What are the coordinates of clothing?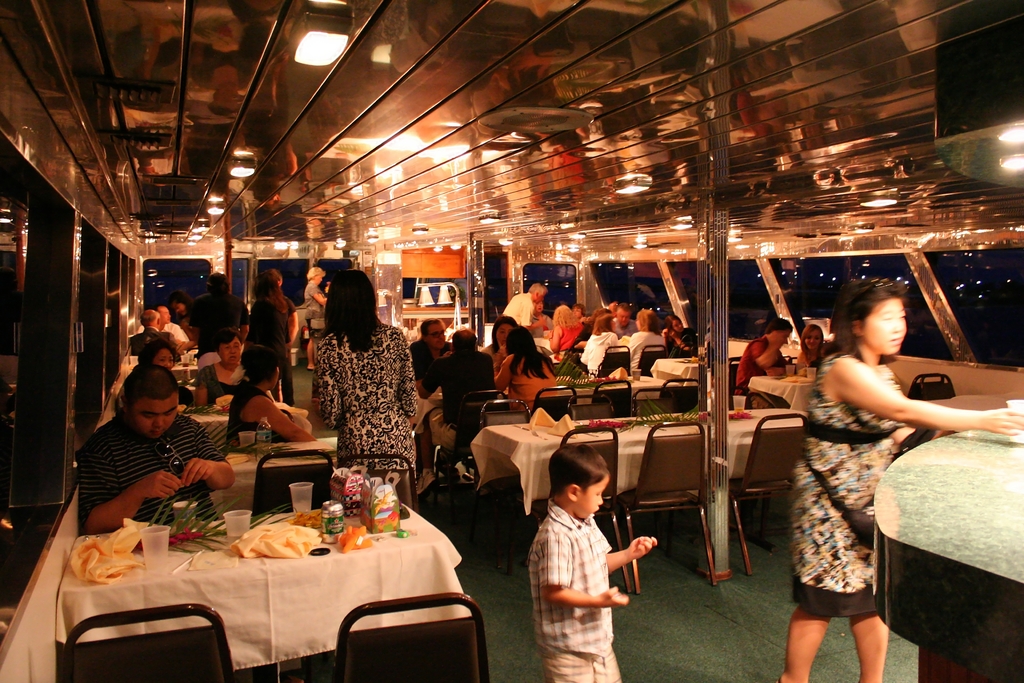
[left=620, top=335, right=670, bottom=365].
